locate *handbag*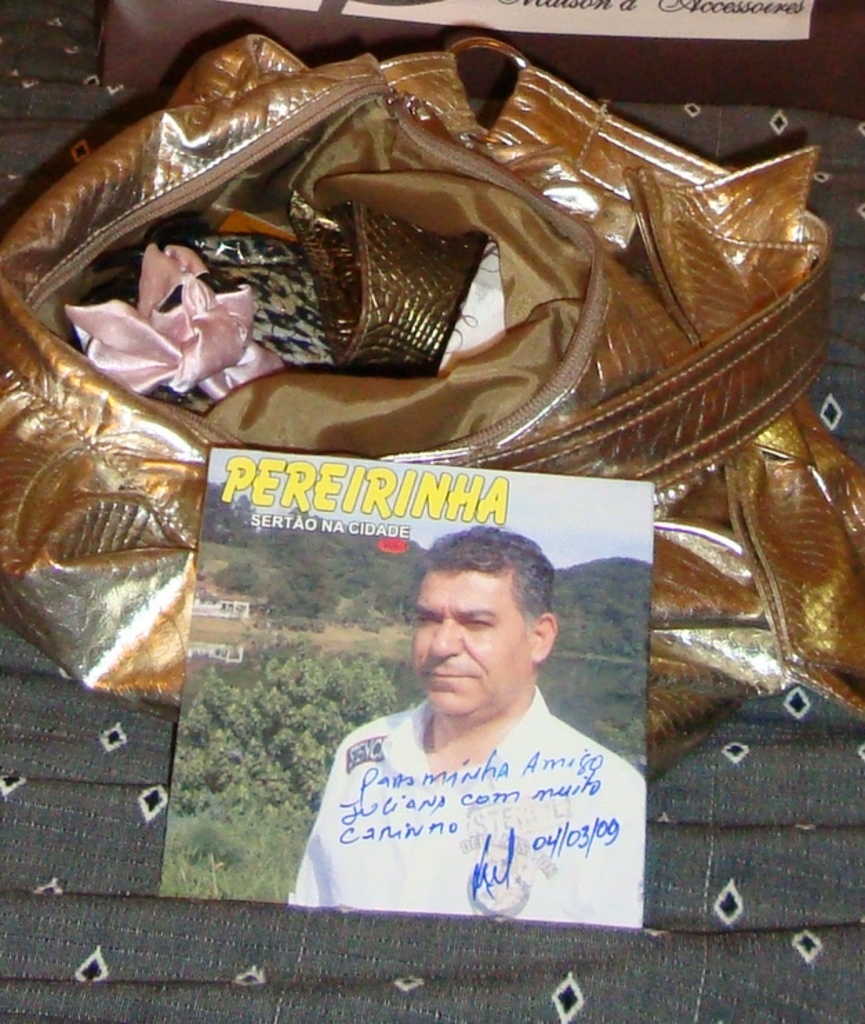
<region>0, 26, 864, 795</region>
